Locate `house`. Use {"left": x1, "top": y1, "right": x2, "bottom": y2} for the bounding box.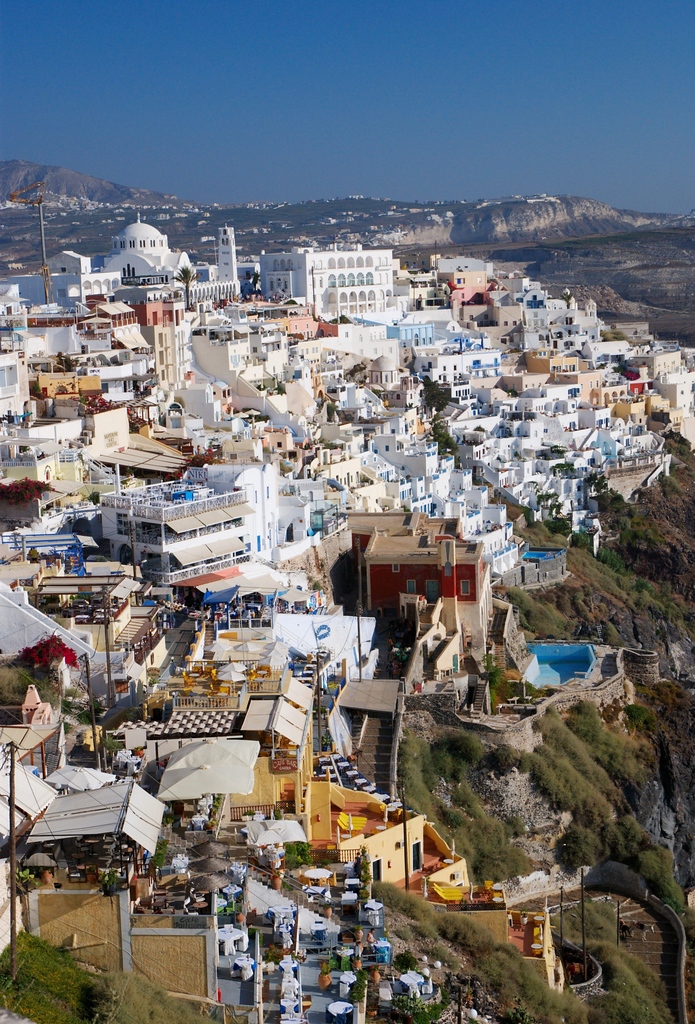
{"left": 147, "top": 297, "right": 264, "bottom": 447}.
